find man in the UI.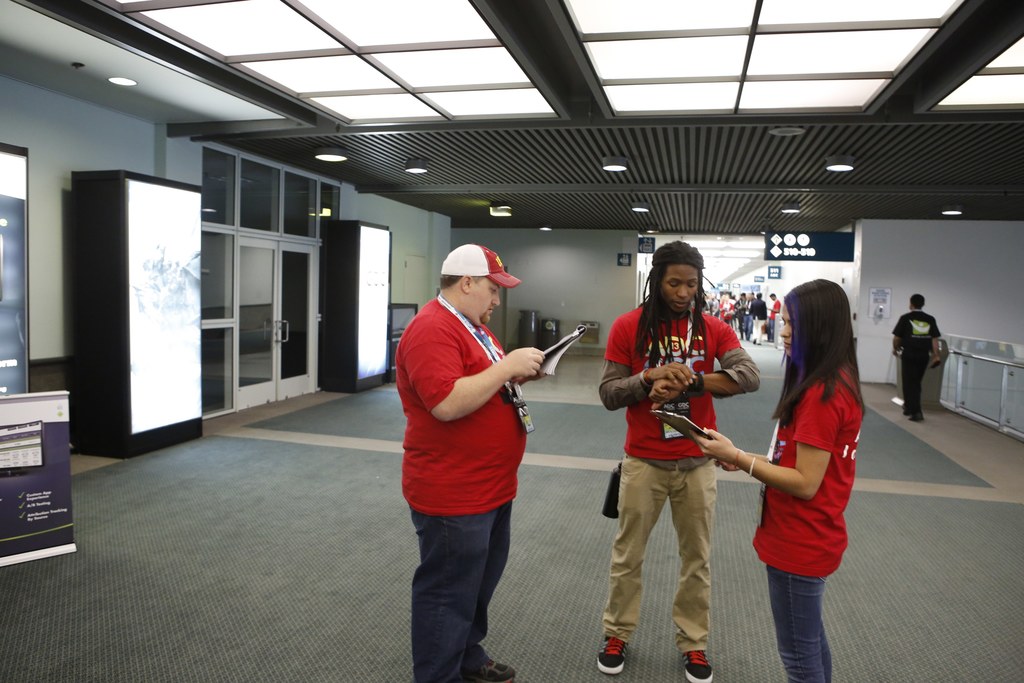
UI element at rect(895, 292, 942, 420).
